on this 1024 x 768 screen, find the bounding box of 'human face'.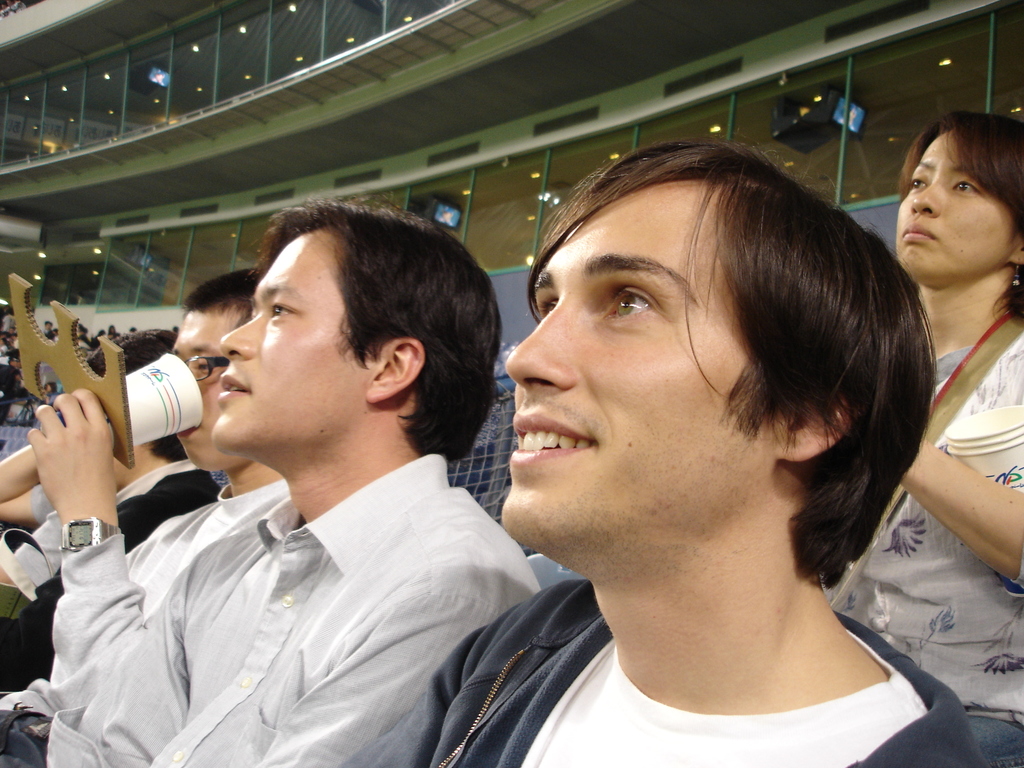
Bounding box: <bbox>897, 132, 1003, 273</bbox>.
